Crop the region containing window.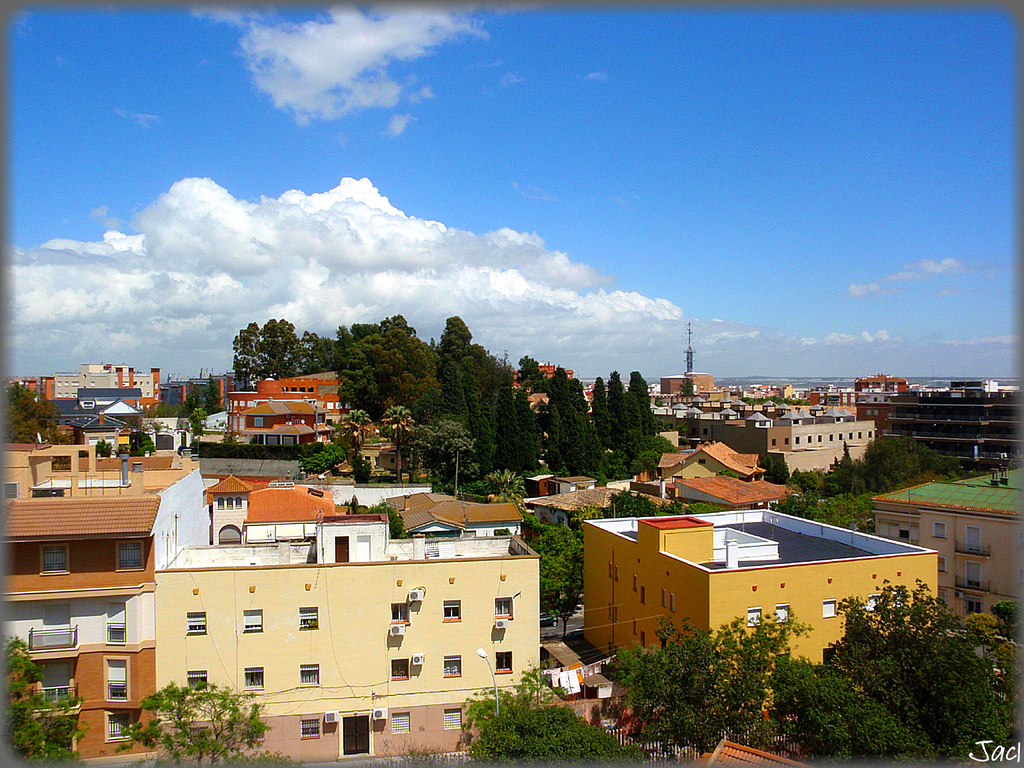
Crop region: [892,592,909,612].
